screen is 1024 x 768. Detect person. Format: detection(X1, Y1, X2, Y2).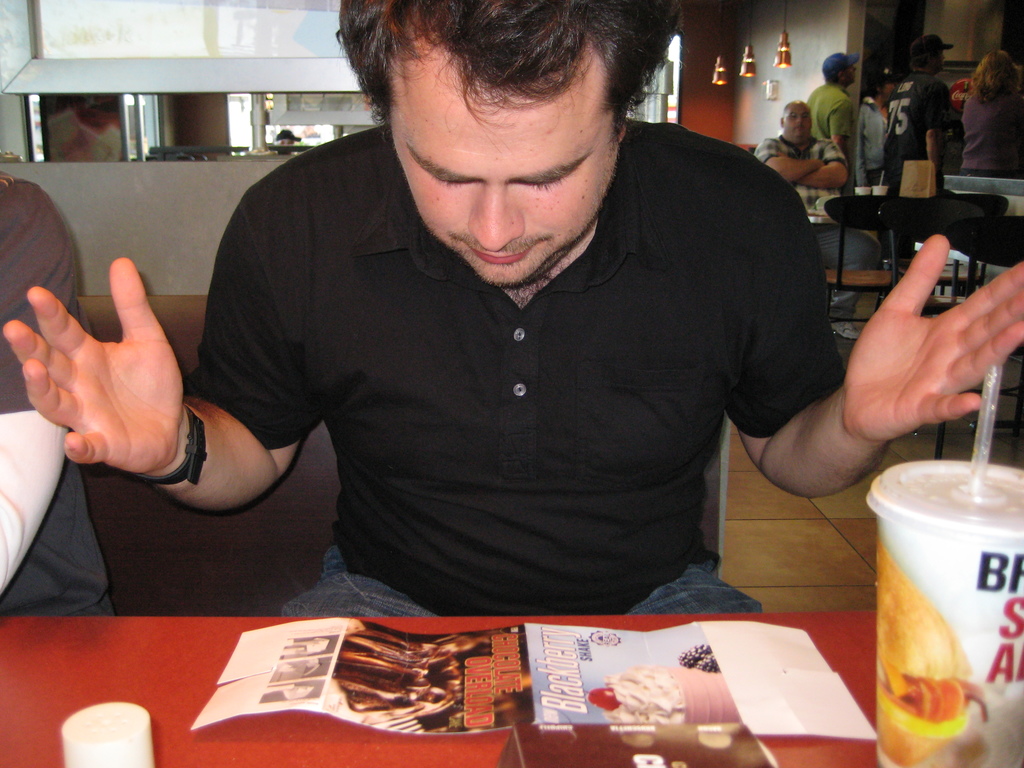
detection(948, 52, 1012, 187).
